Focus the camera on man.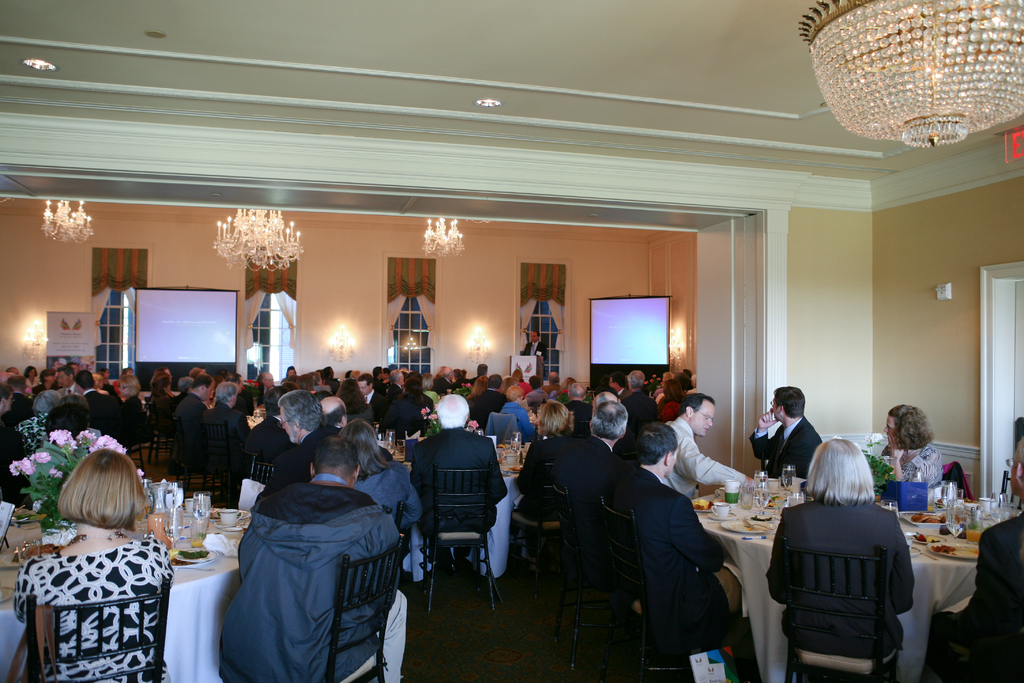
Focus region: (left=605, top=431, right=757, bottom=656).
